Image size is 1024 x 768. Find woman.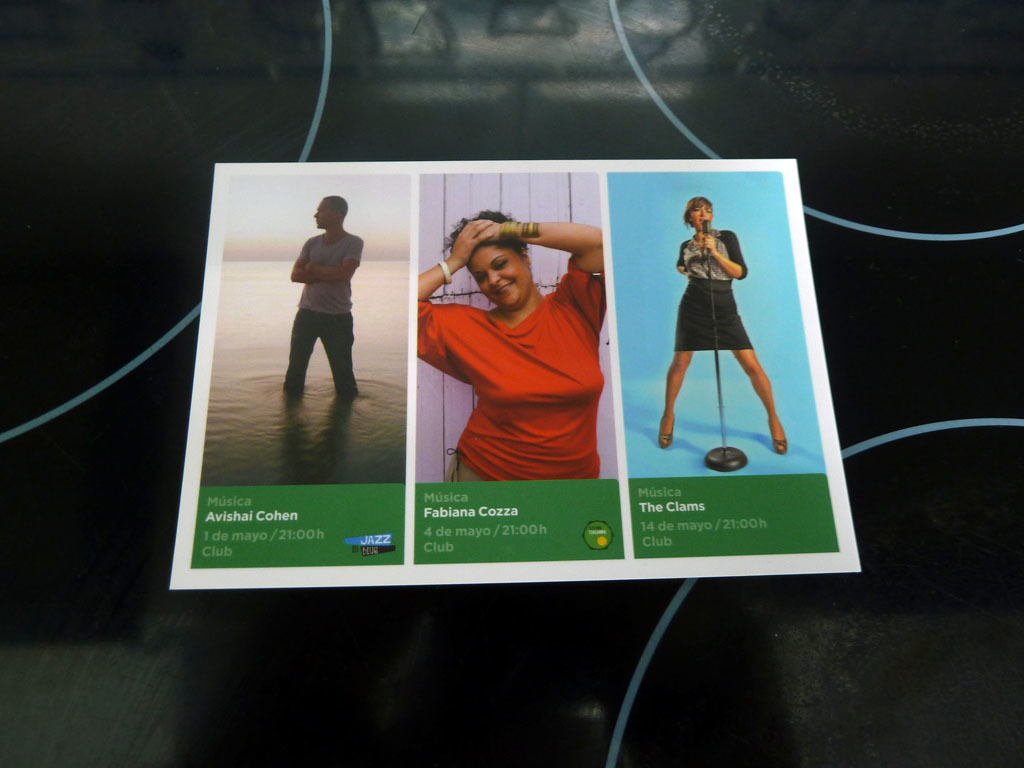
[left=651, top=197, right=792, bottom=455].
